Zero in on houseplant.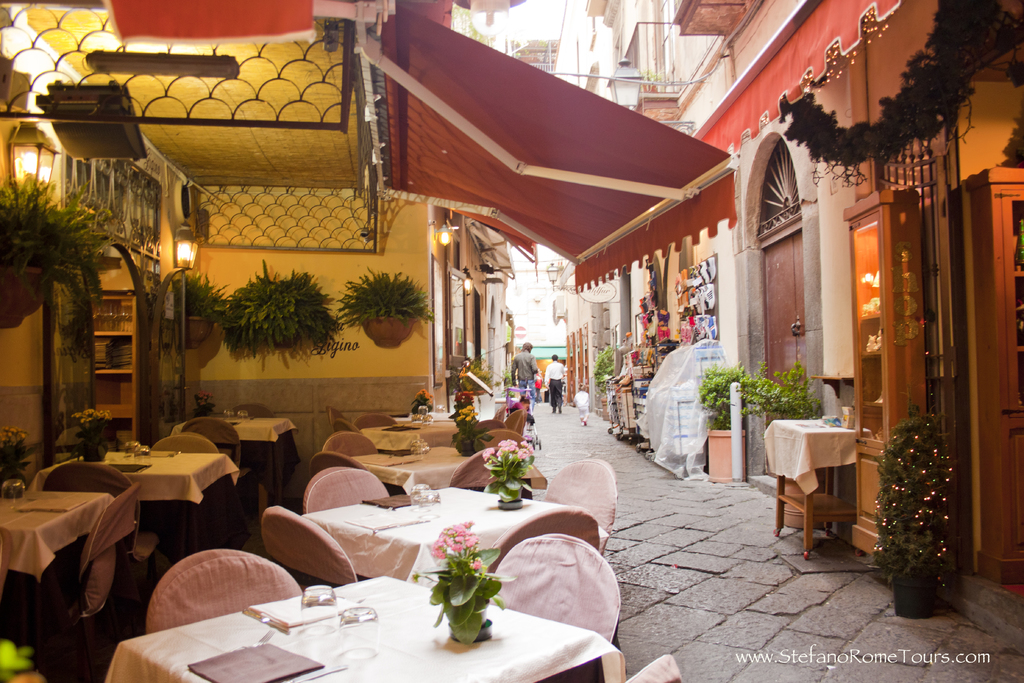
Zeroed in: {"left": 483, "top": 435, "right": 532, "bottom": 524}.
